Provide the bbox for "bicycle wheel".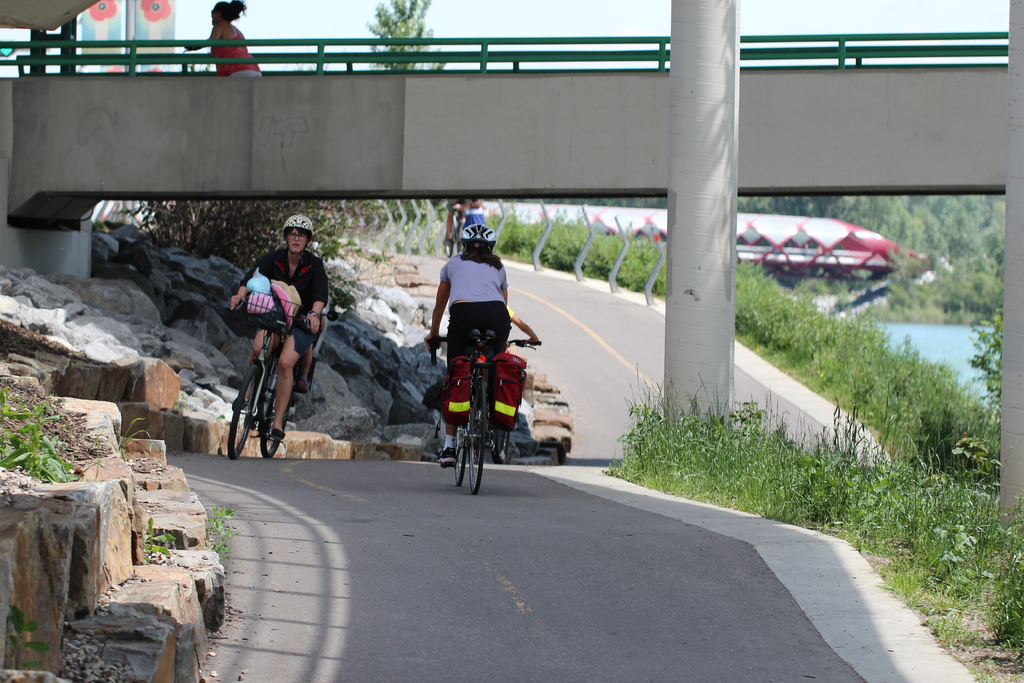
{"x1": 465, "y1": 374, "x2": 485, "y2": 496}.
